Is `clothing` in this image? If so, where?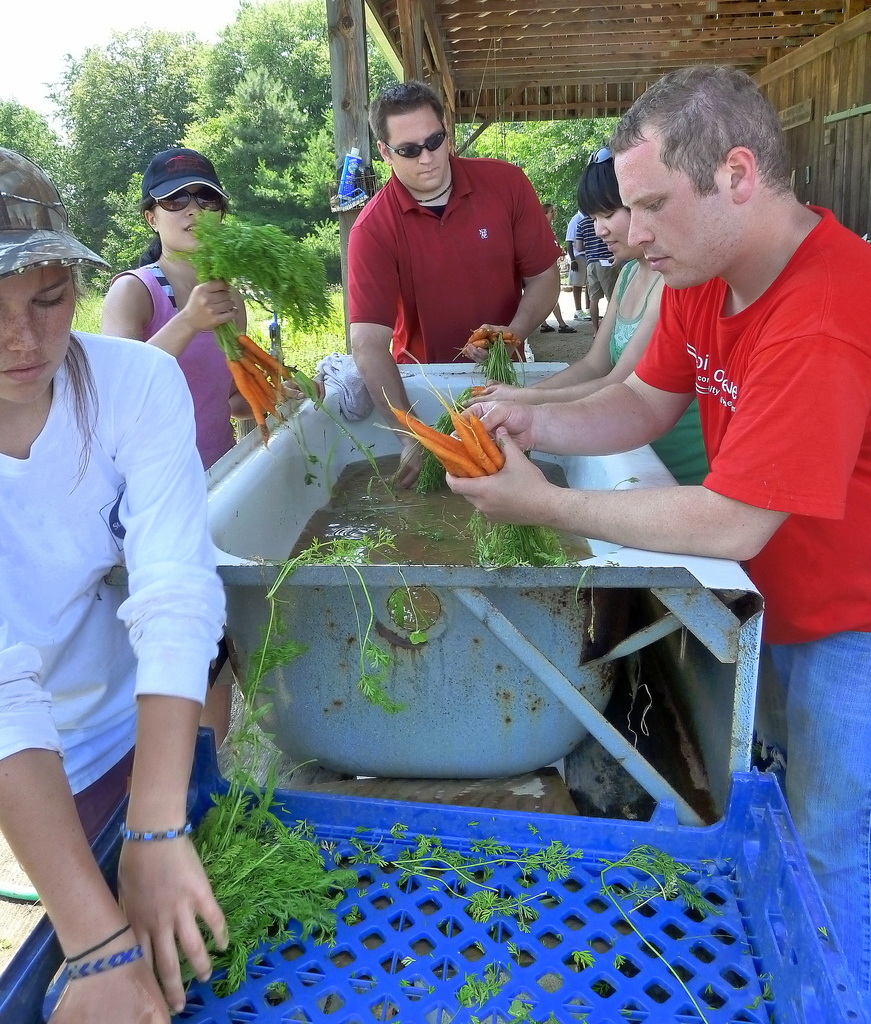
Yes, at <bbox>350, 151, 561, 365</bbox>.
